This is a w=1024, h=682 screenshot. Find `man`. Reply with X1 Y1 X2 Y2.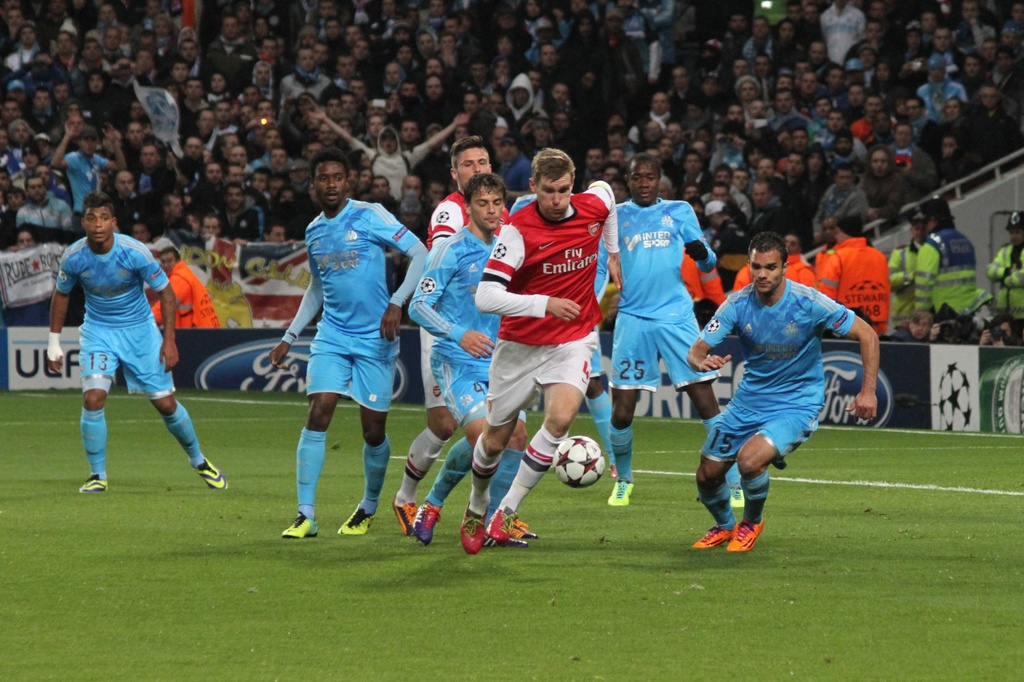
593 152 749 510.
